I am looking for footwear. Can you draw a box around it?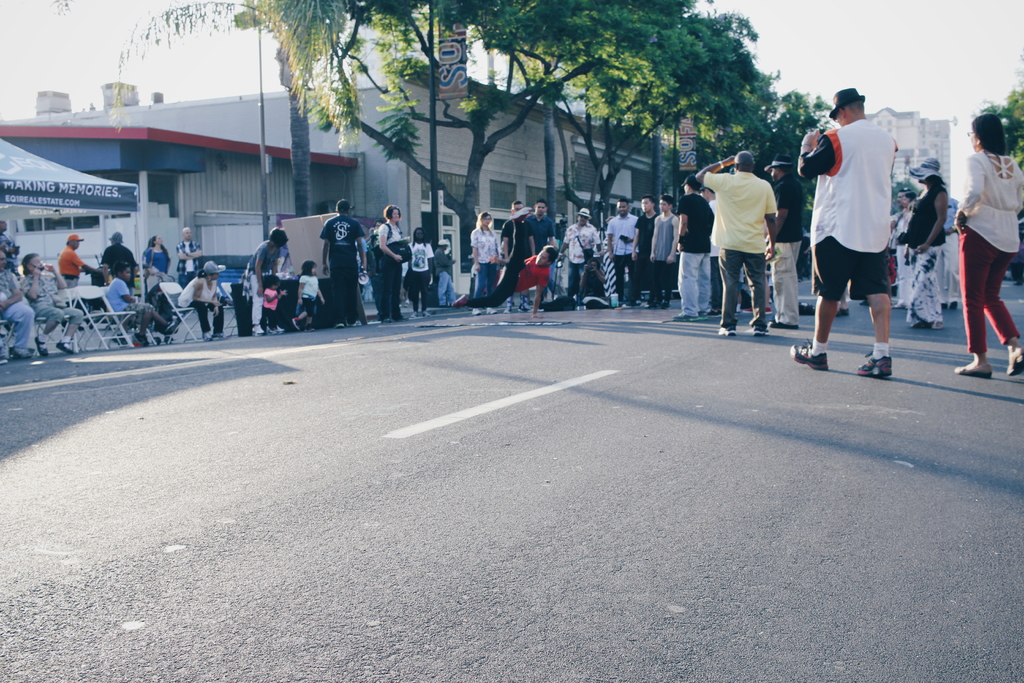
Sure, the bounding box is [38,339,45,359].
